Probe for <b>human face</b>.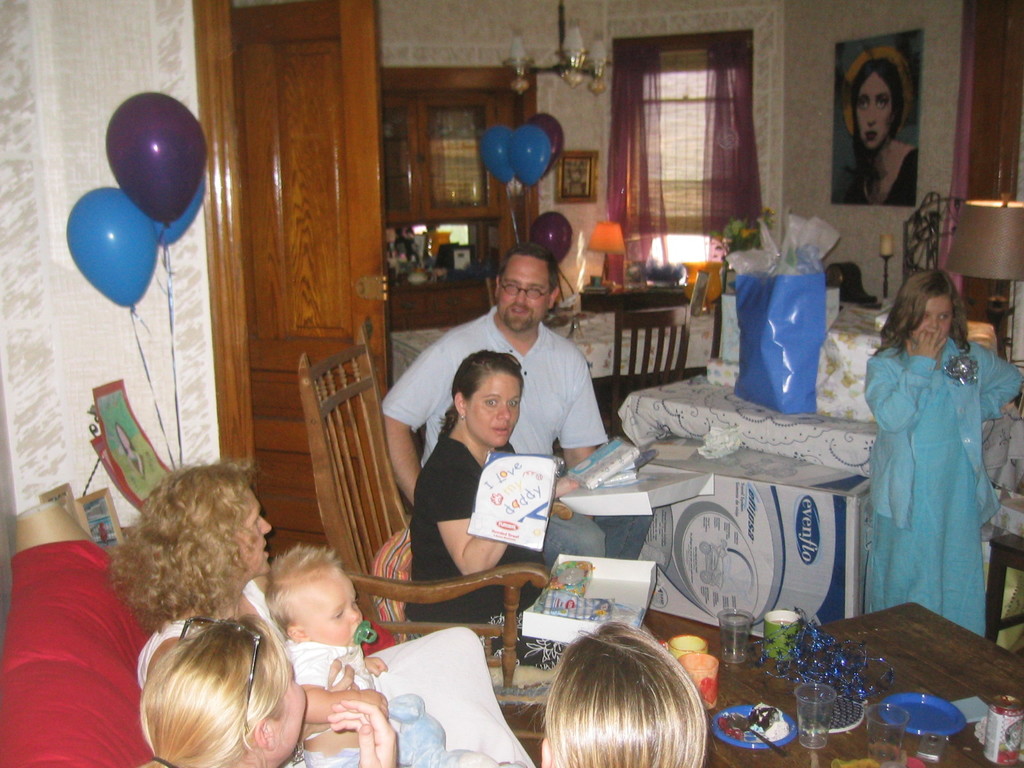
Probe result: (x1=855, y1=69, x2=896, y2=154).
